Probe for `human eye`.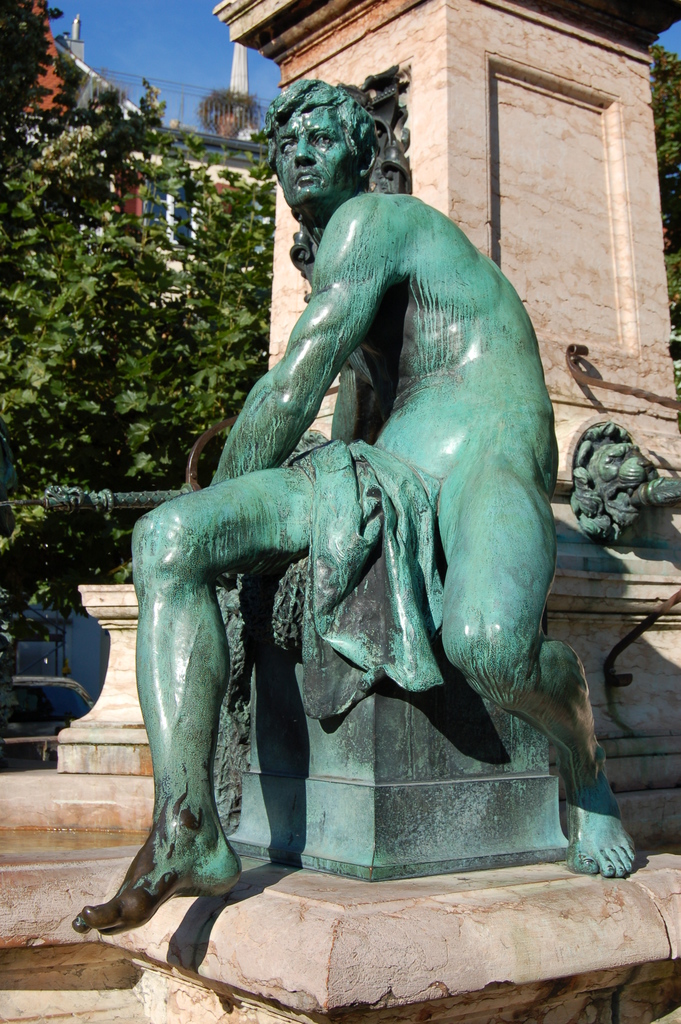
Probe result: BBox(270, 134, 298, 154).
